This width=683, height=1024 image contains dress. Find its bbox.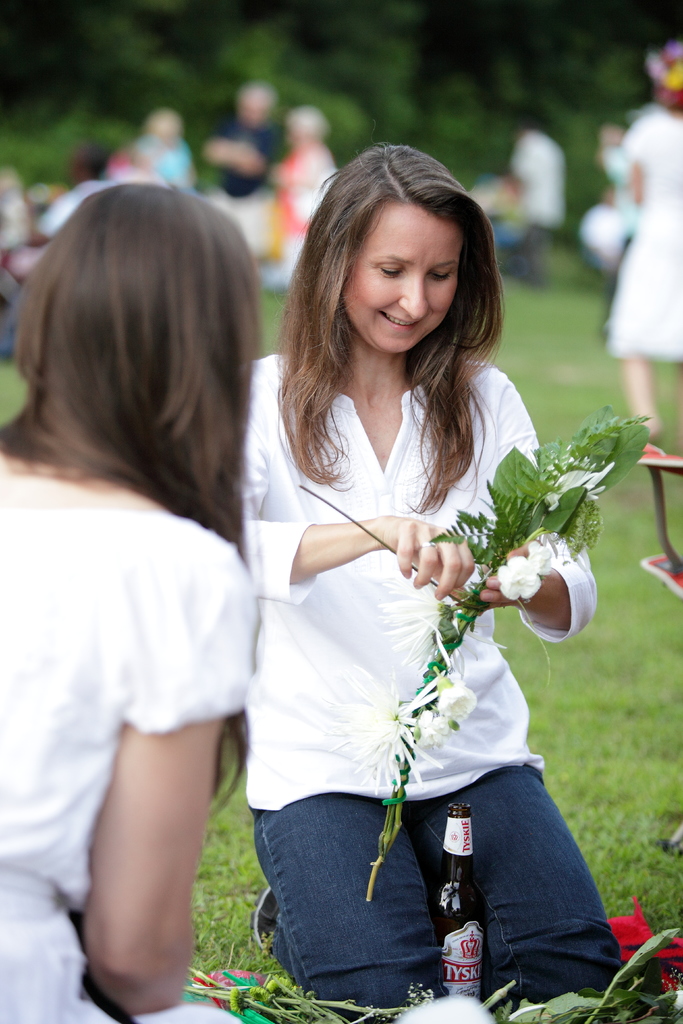
240:335:633:1023.
